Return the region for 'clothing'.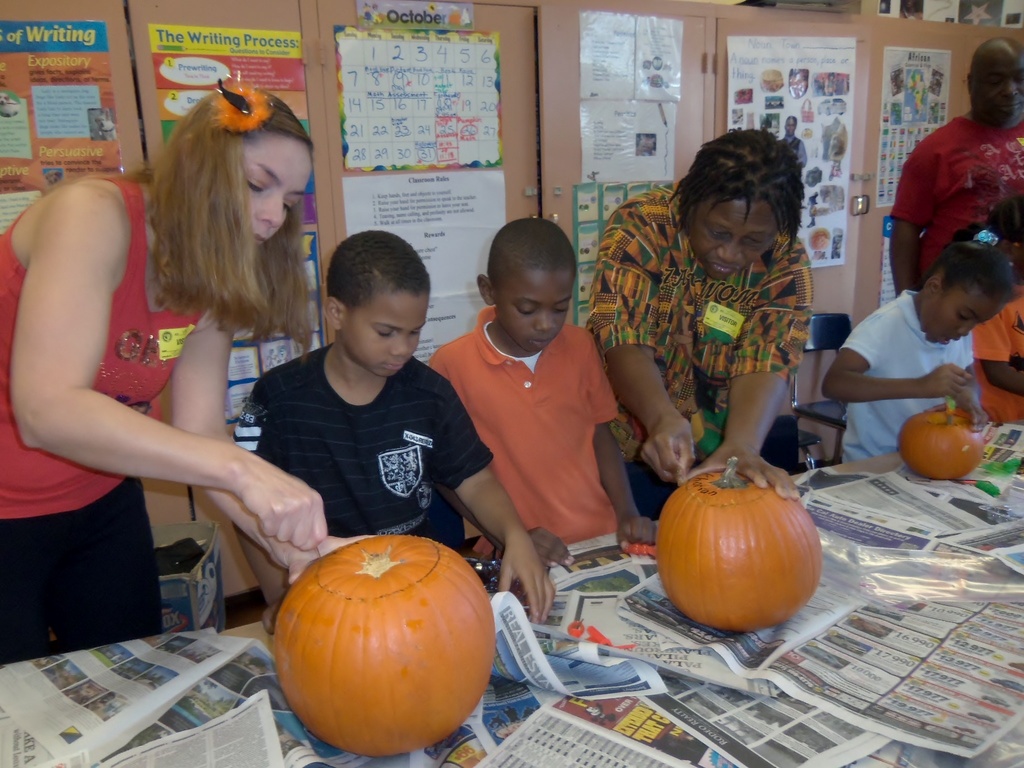
rect(583, 179, 815, 521).
